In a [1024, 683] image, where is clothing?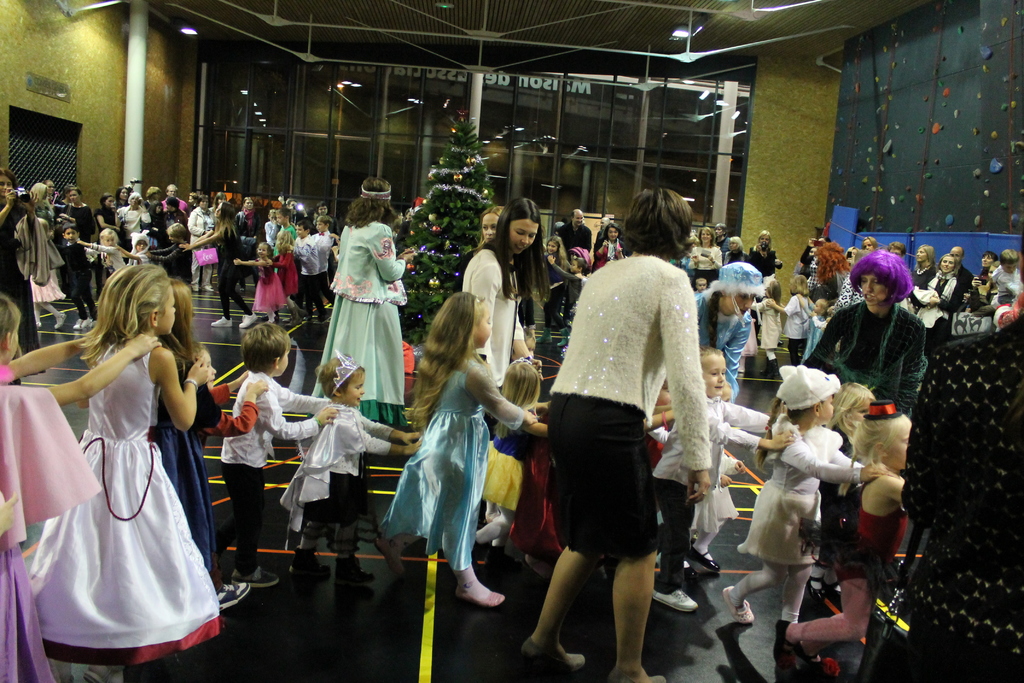
(x1=534, y1=242, x2=711, y2=575).
